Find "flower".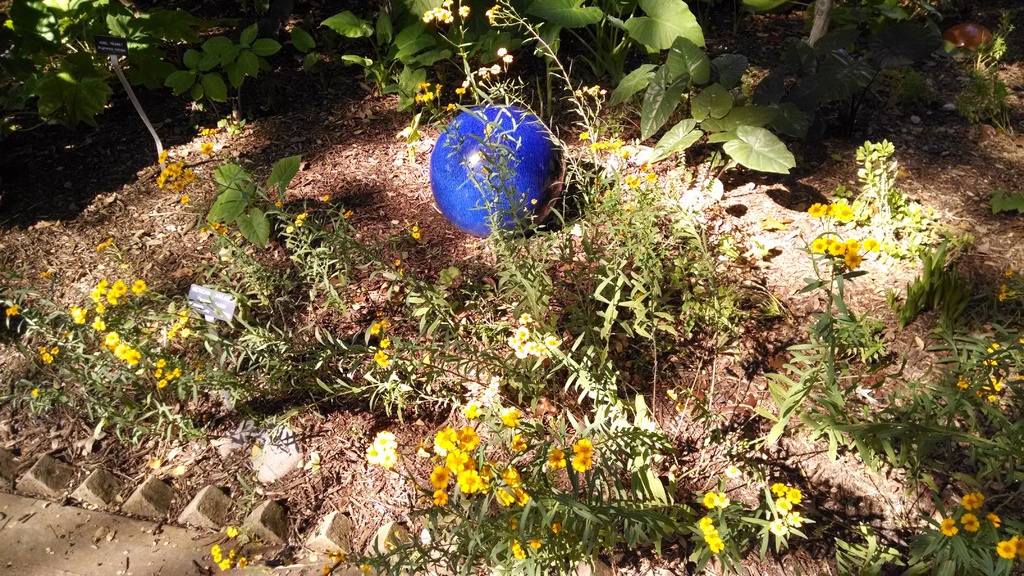
left=698, top=488, right=726, bottom=507.
